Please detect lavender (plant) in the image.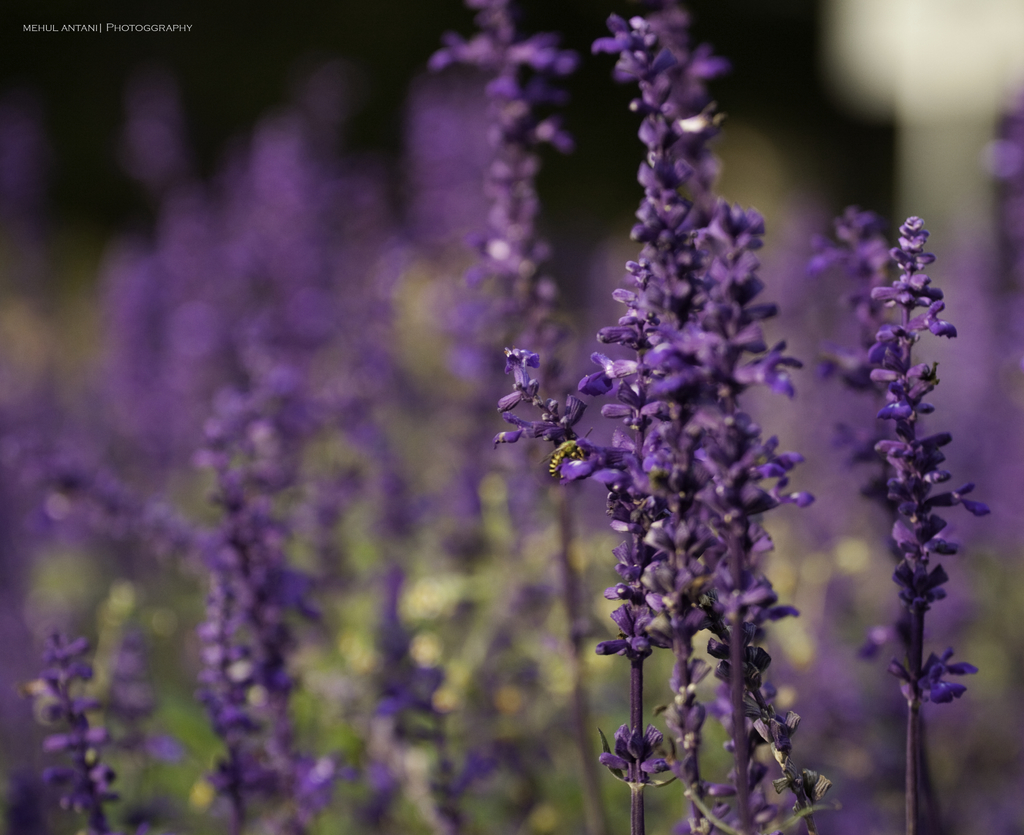
x1=344, y1=415, x2=431, y2=565.
